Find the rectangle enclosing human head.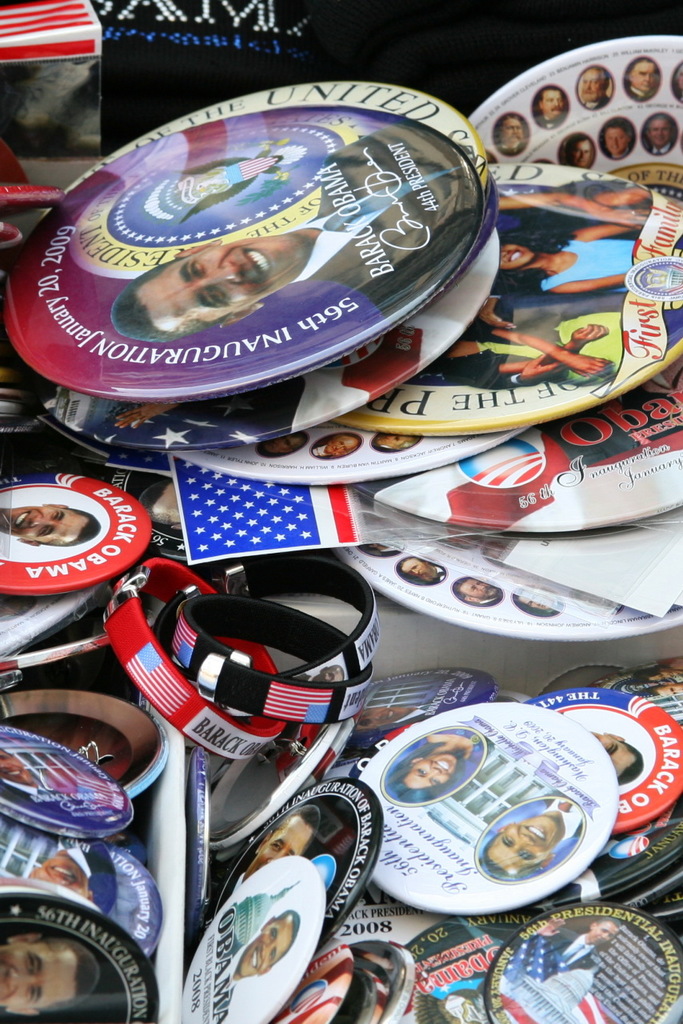
<region>377, 433, 412, 450</region>.
